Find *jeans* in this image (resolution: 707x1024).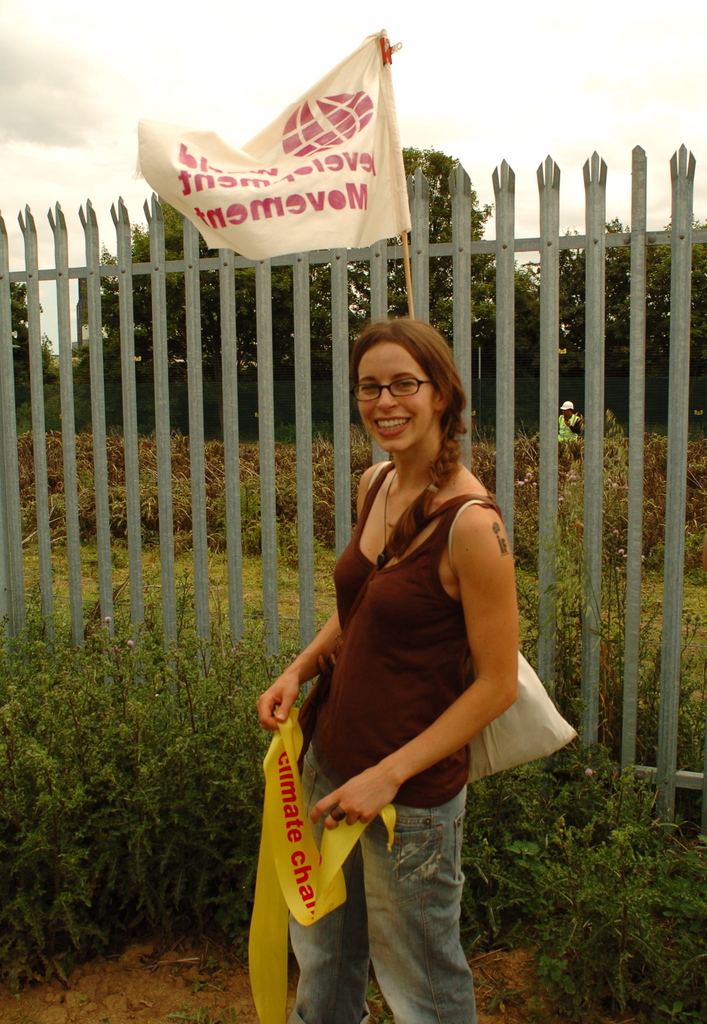
bbox=(281, 738, 515, 1002).
